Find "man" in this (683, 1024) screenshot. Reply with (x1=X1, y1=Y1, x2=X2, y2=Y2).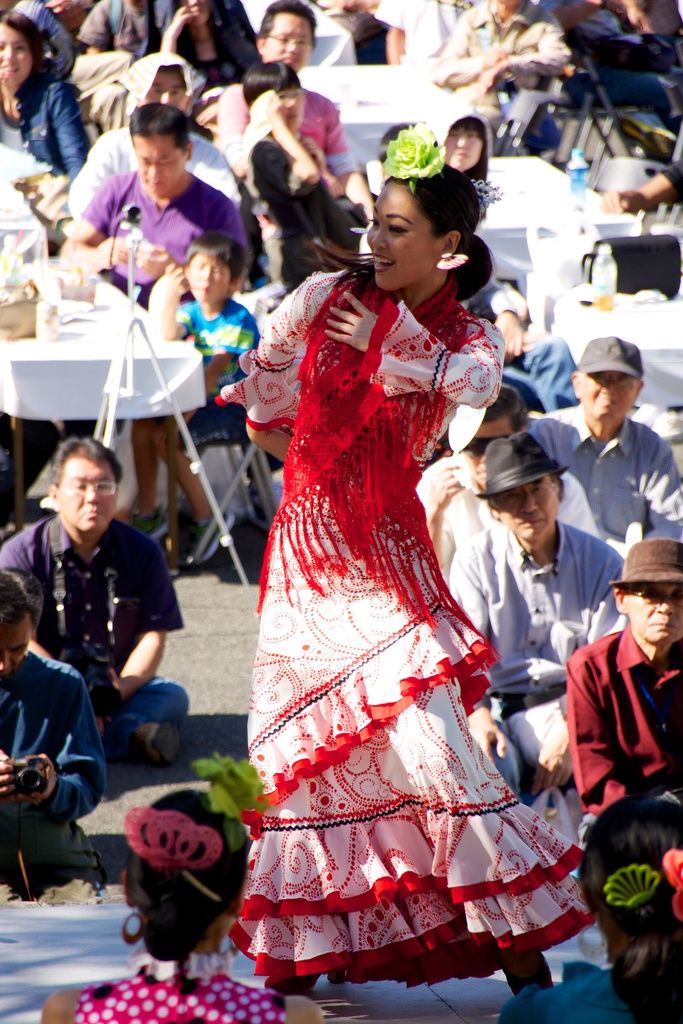
(x1=423, y1=380, x2=597, y2=580).
